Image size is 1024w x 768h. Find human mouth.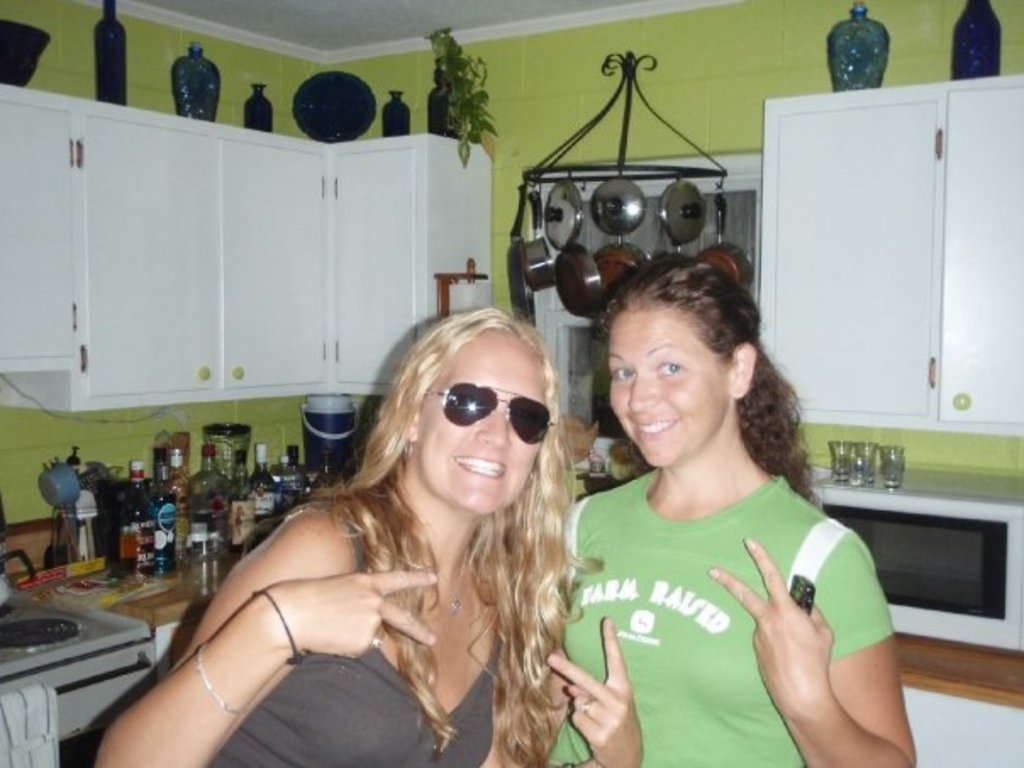
bbox=(456, 456, 507, 481).
